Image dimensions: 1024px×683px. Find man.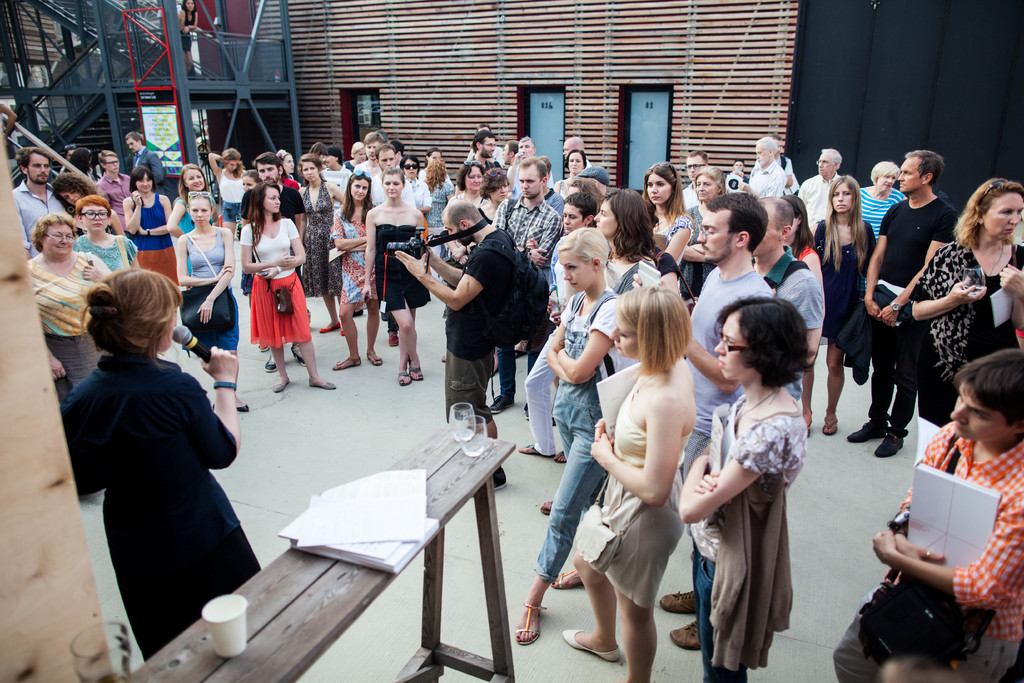
346/128/400/202.
